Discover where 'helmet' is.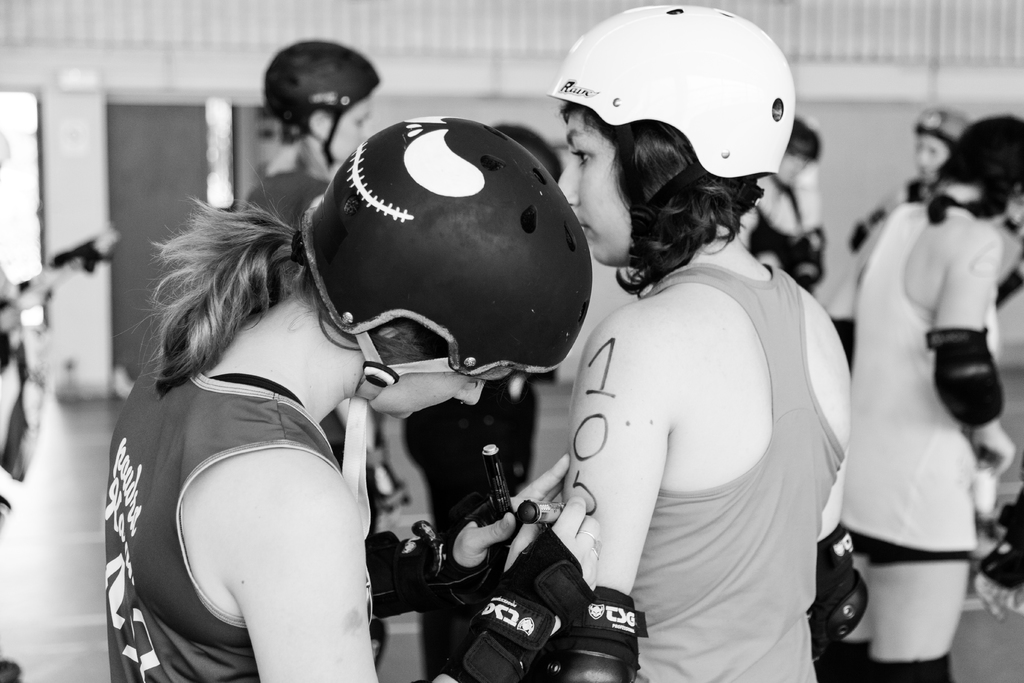
Discovered at {"x1": 259, "y1": 40, "x2": 379, "y2": 167}.
